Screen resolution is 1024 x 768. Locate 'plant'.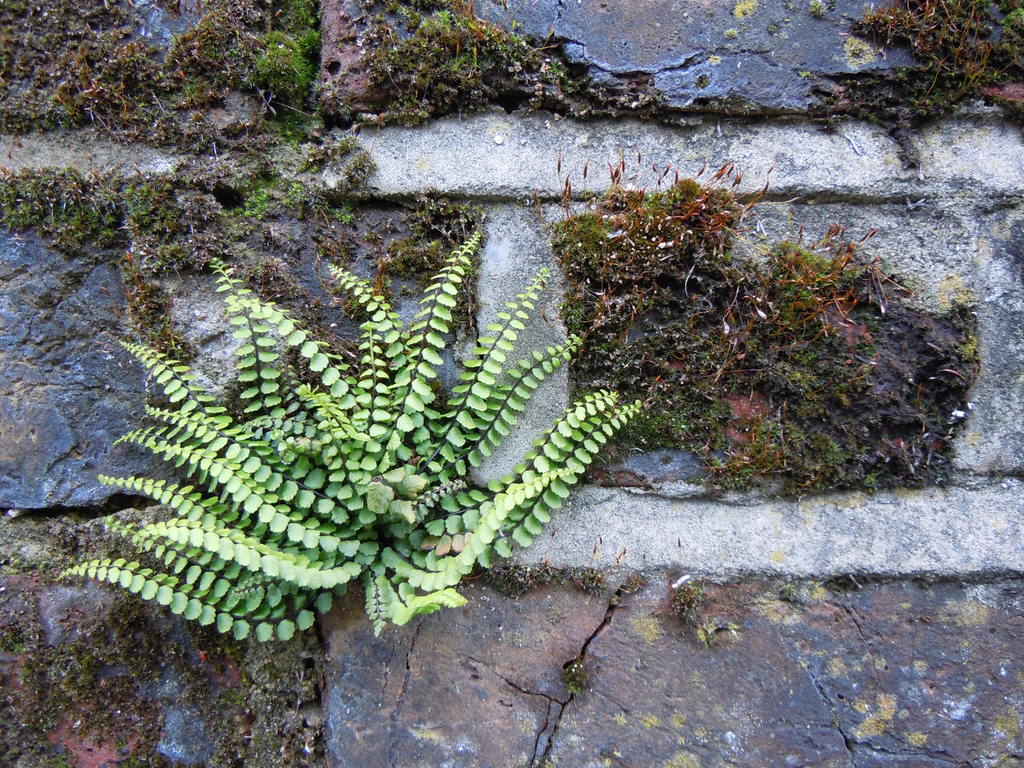
558/653/604/700.
